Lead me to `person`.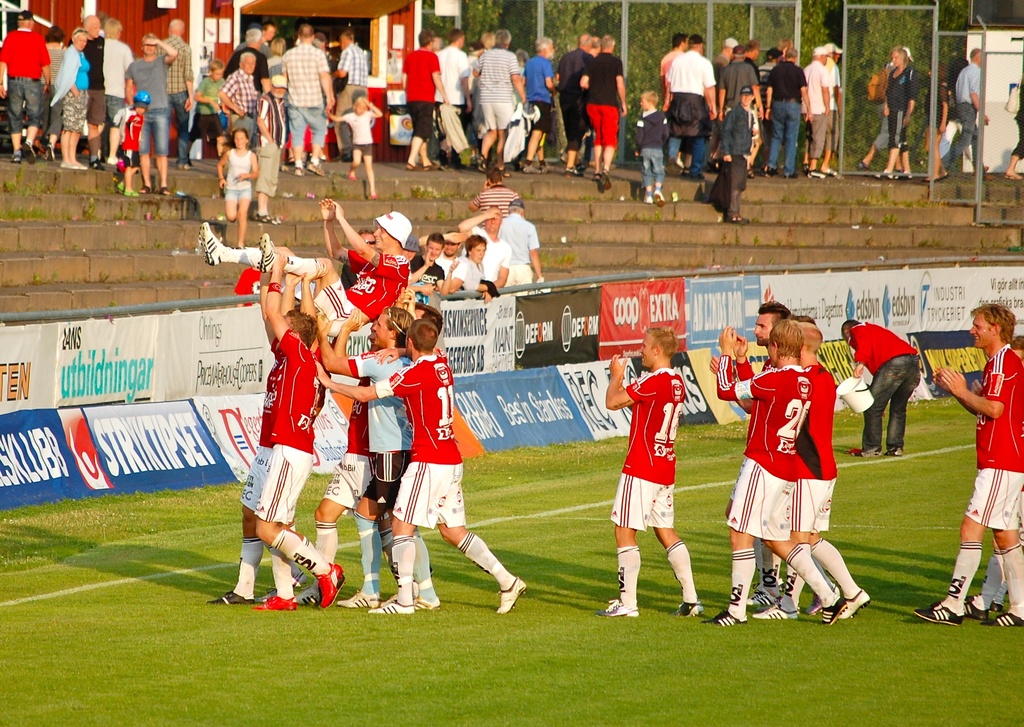
Lead to {"left": 707, "top": 315, "right": 847, "bottom": 627}.
